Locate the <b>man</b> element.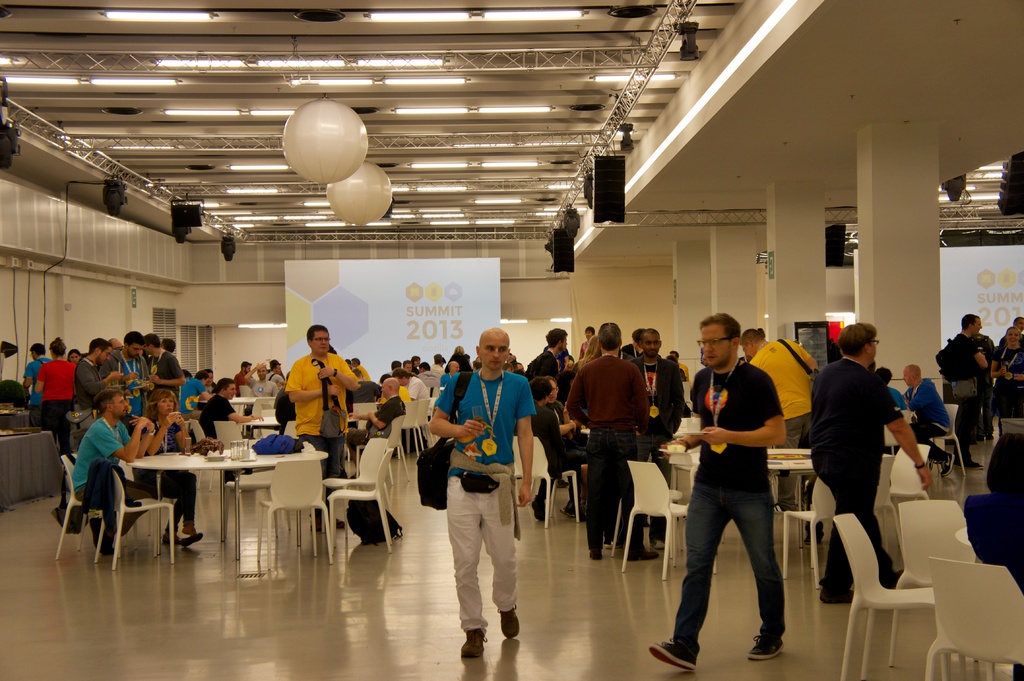
Element bbox: 397, 369, 431, 403.
